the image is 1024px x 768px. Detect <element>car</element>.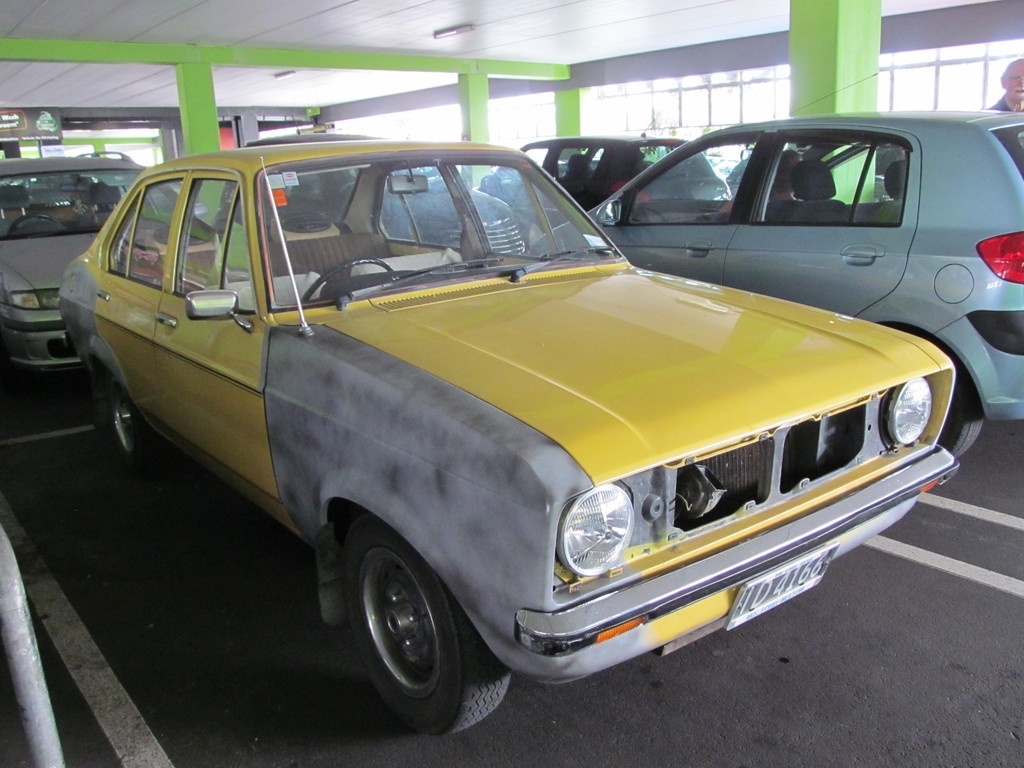
Detection: region(51, 147, 978, 714).
